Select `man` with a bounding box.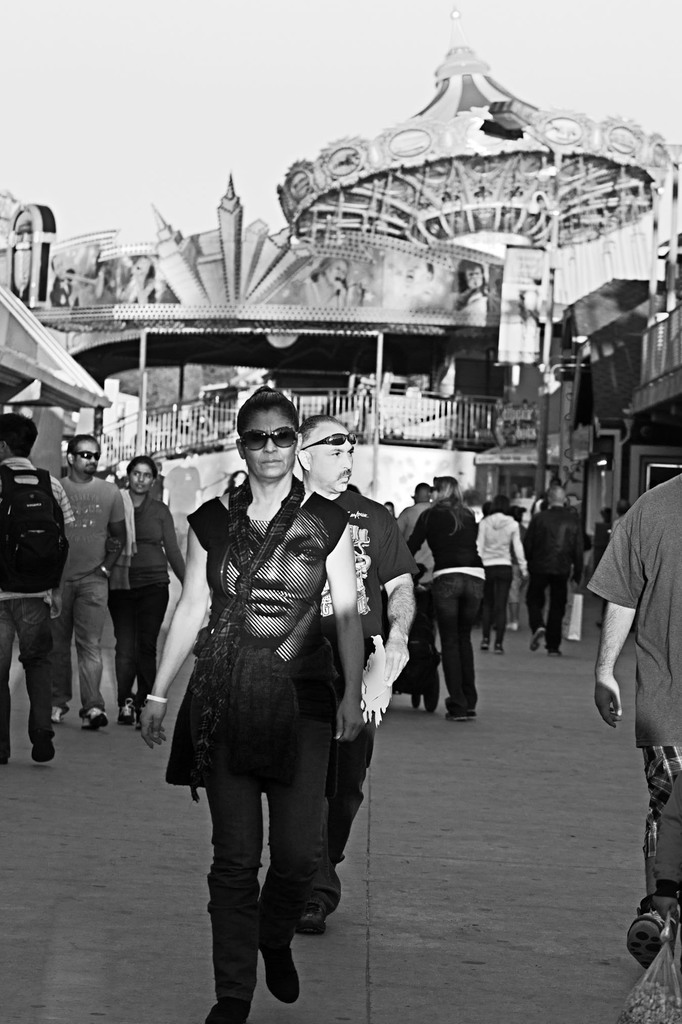
pyautogui.locateOnScreen(519, 488, 584, 657).
